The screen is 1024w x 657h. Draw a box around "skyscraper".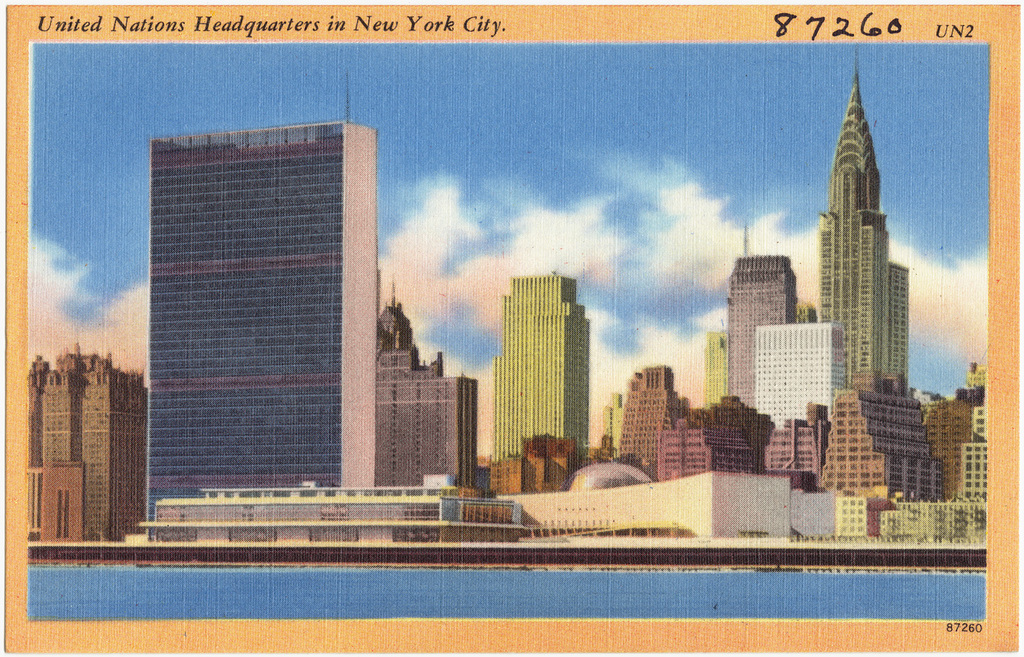
box=[819, 52, 913, 390].
